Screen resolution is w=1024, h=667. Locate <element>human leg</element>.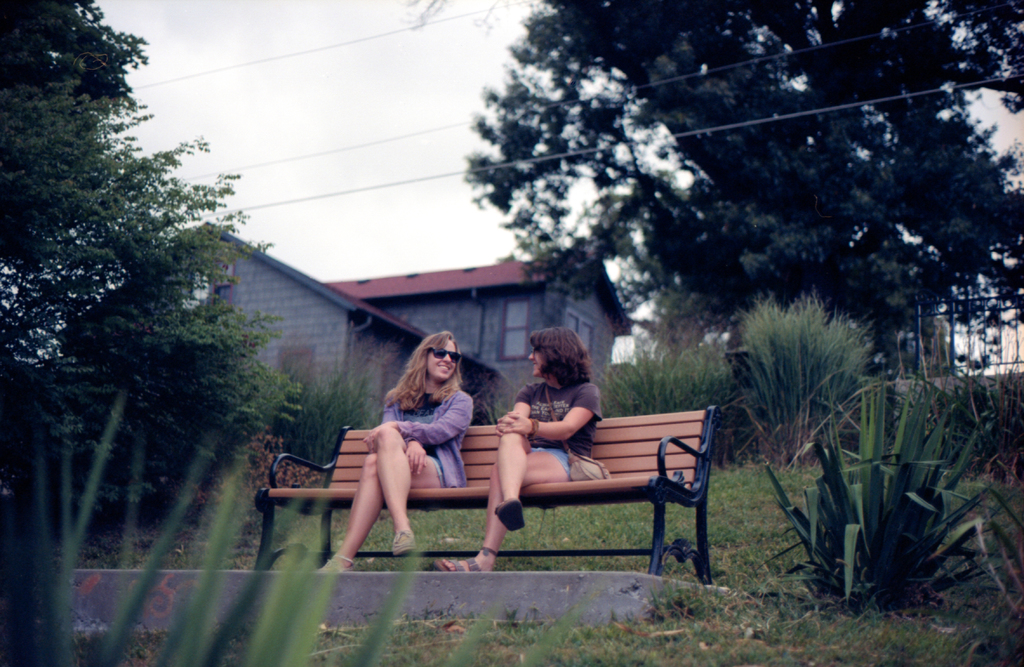
Rect(435, 445, 575, 574).
